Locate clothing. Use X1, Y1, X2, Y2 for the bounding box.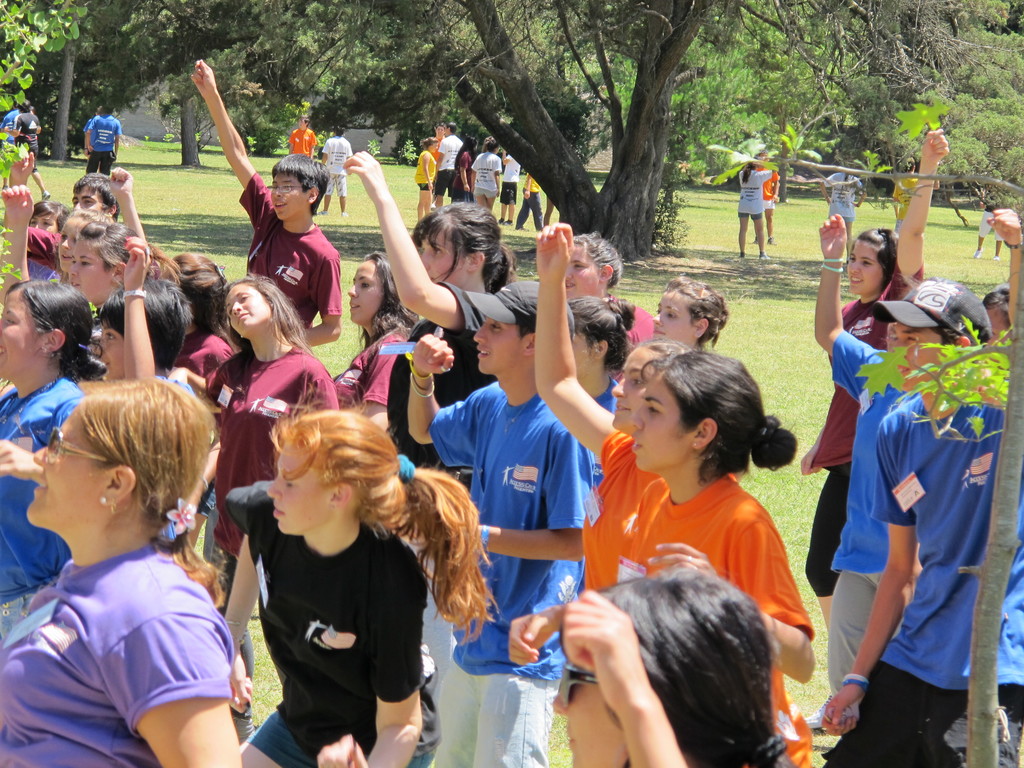
83, 103, 123, 177.
